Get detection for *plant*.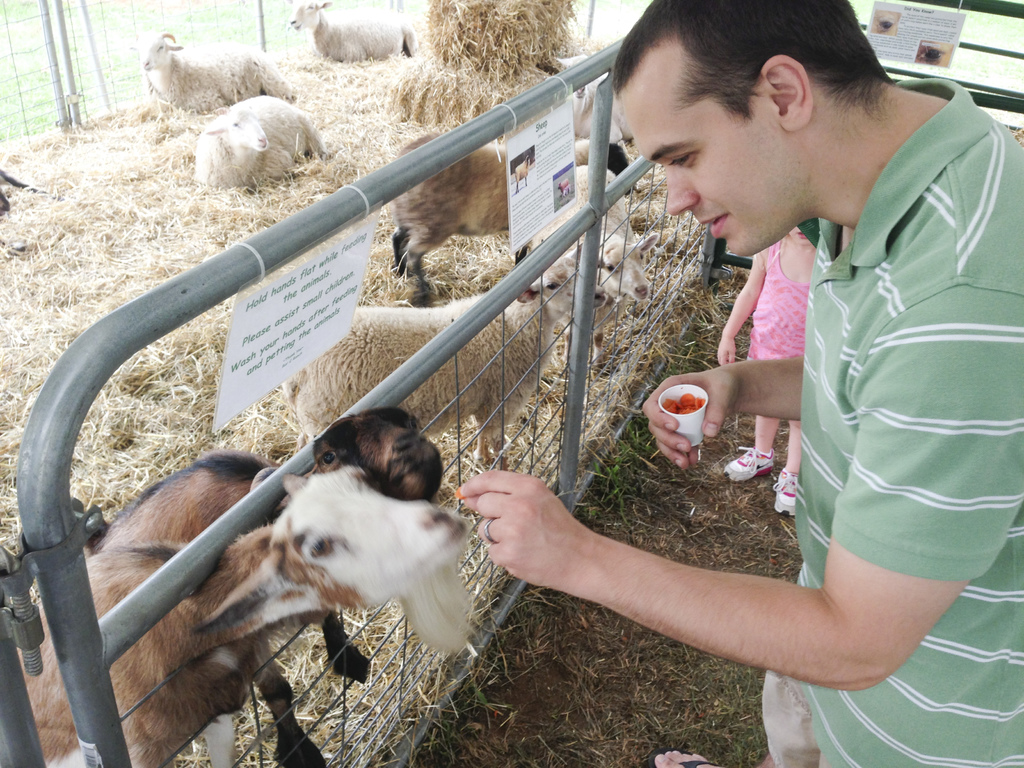
Detection: region(588, 406, 661, 524).
